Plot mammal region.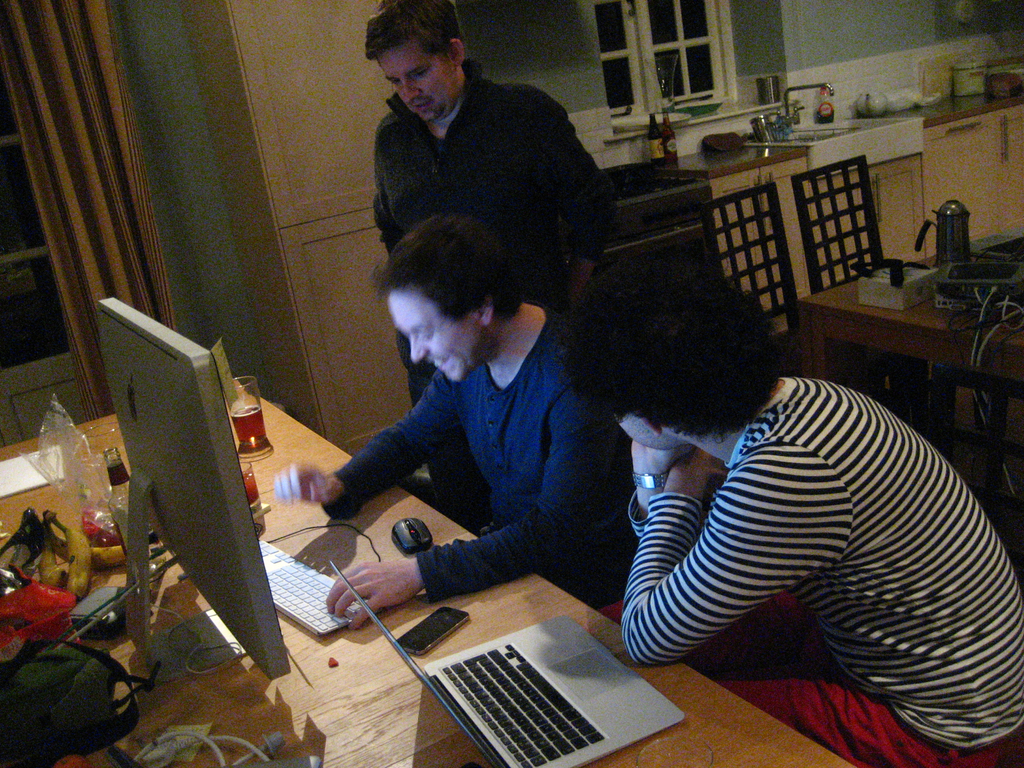
Plotted at {"x1": 276, "y1": 216, "x2": 628, "y2": 630}.
